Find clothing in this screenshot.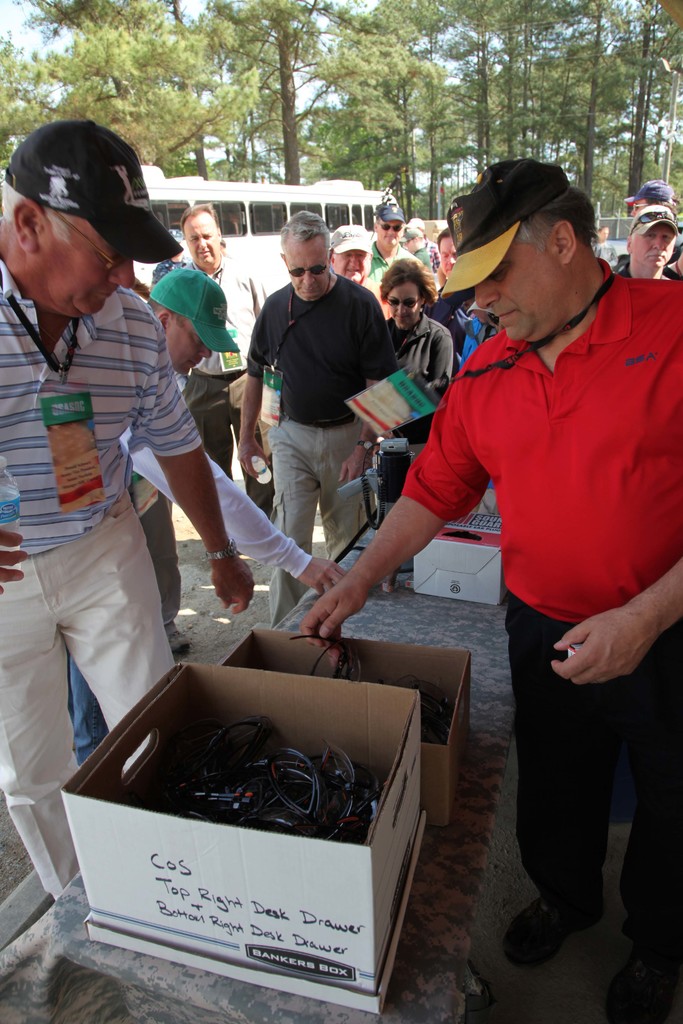
The bounding box for clothing is bbox(62, 261, 239, 764).
